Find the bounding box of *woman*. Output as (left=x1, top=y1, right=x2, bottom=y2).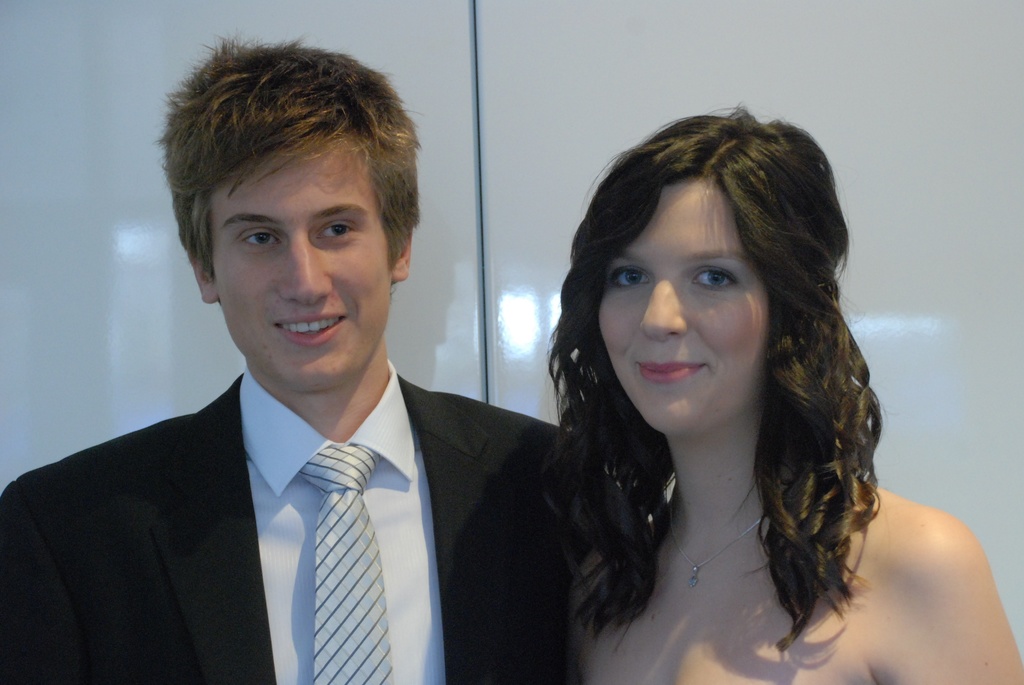
(left=501, top=102, right=1023, bottom=684).
